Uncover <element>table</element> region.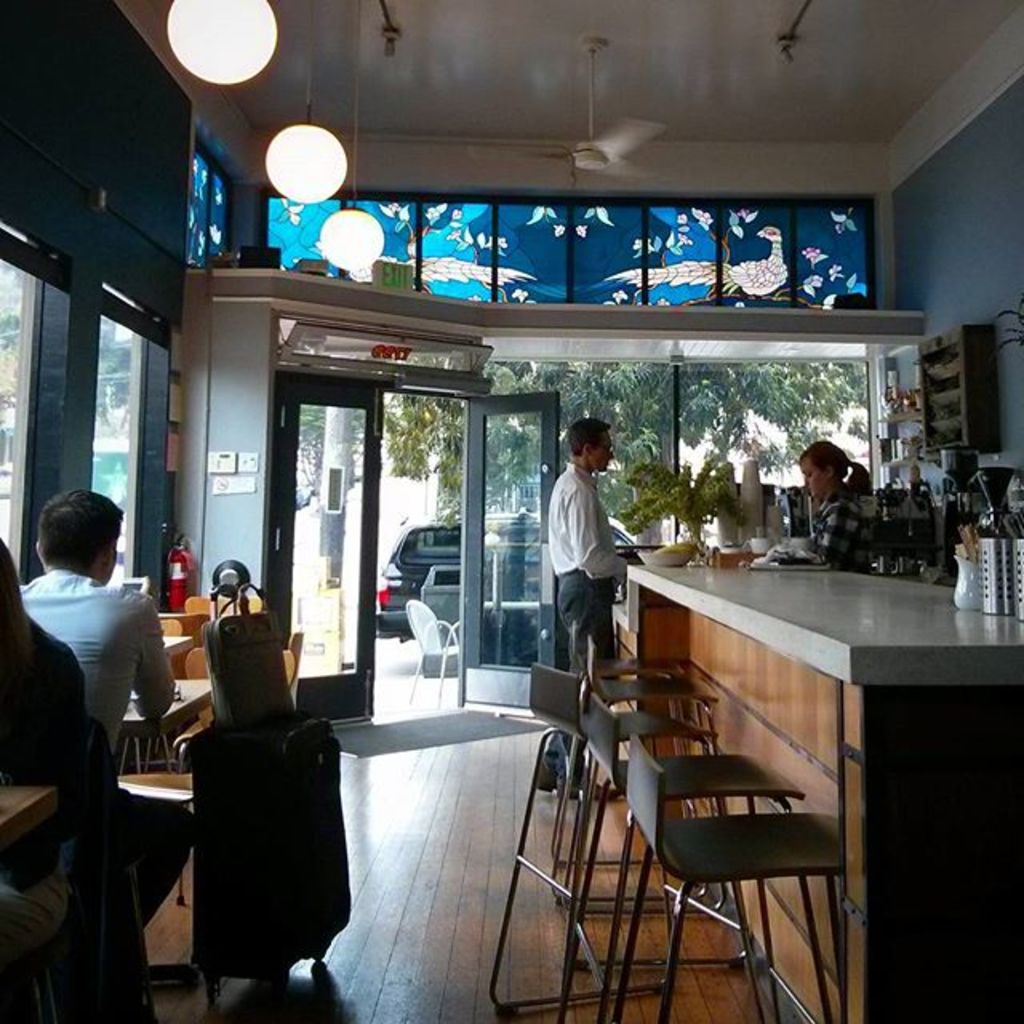
Uncovered: locate(122, 675, 213, 901).
